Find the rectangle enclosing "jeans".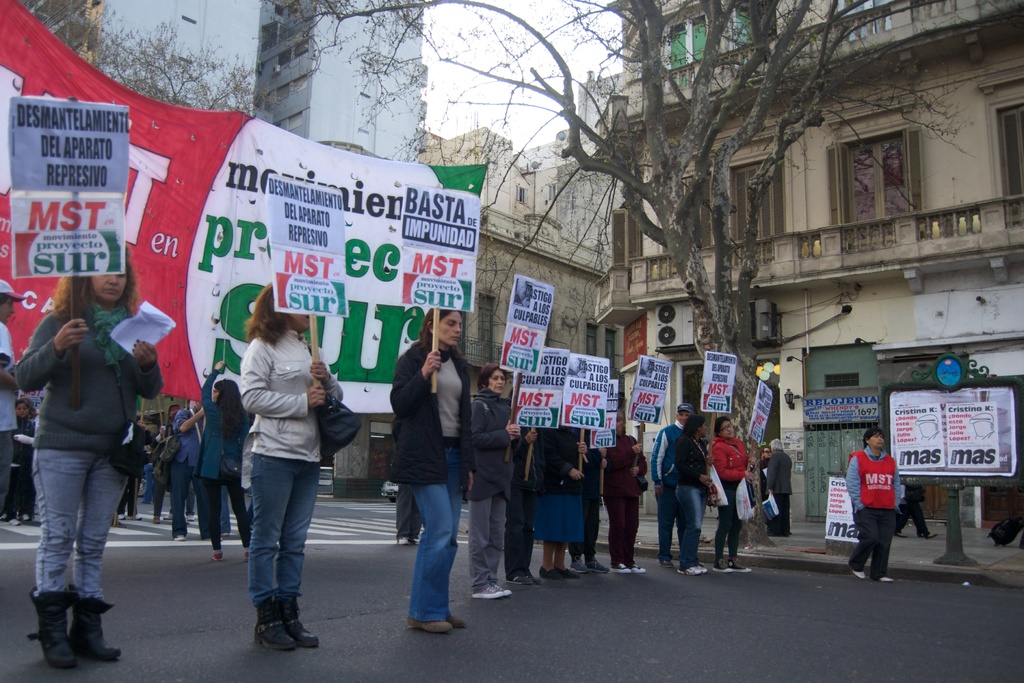
[left=31, top=450, right=125, bottom=599].
